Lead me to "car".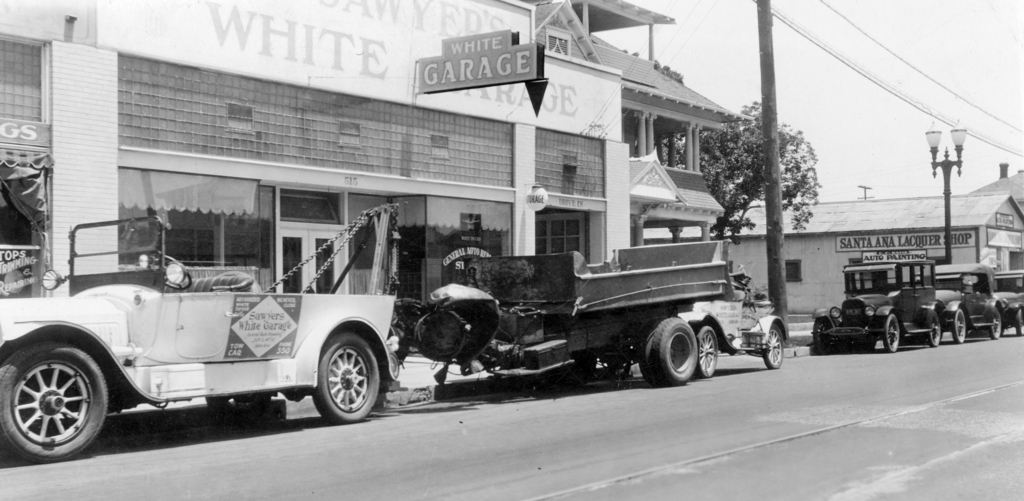
Lead to 0/215/396/461.
